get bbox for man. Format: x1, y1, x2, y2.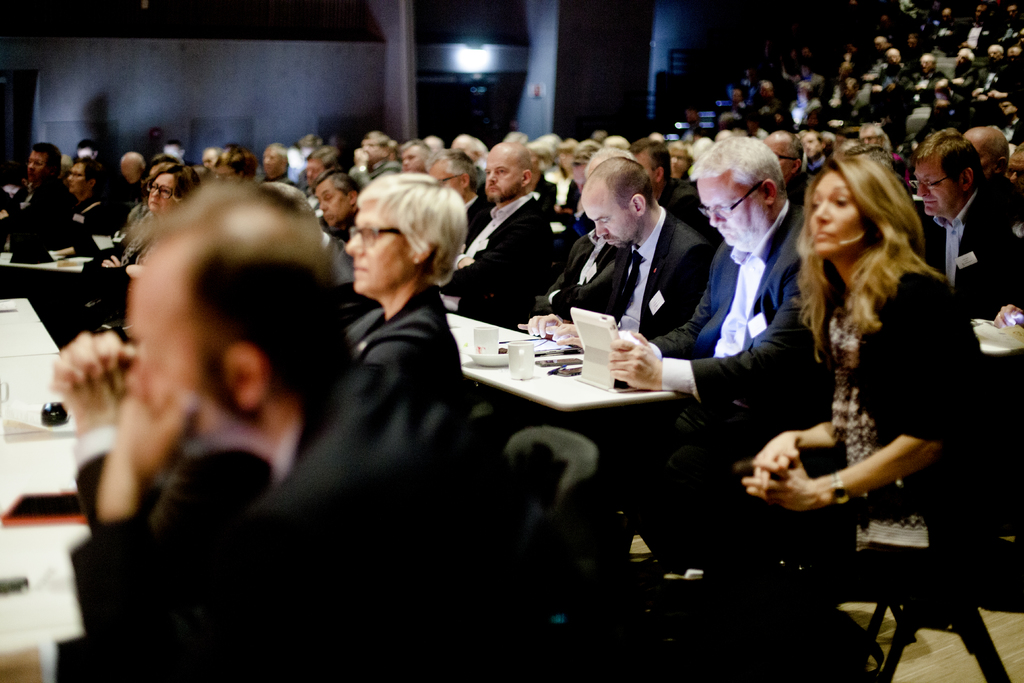
114, 152, 146, 229.
